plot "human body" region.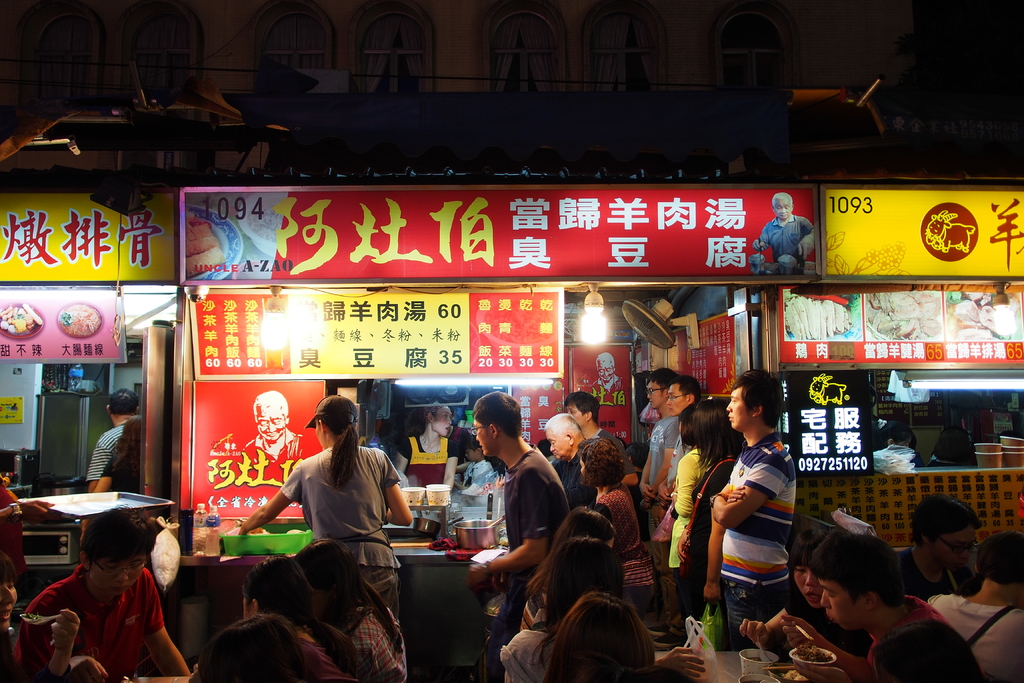
Plotted at left=86, top=417, right=125, bottom=493.
